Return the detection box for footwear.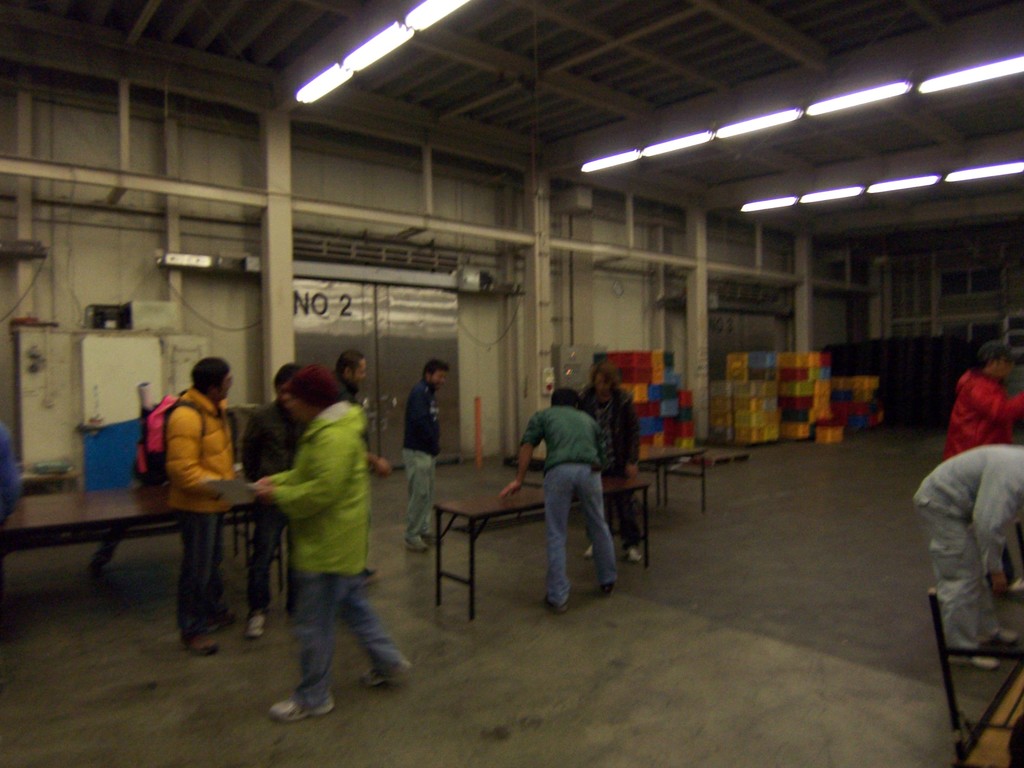
pyautogui.locateOnScreen(210, 602, 236, 628).
